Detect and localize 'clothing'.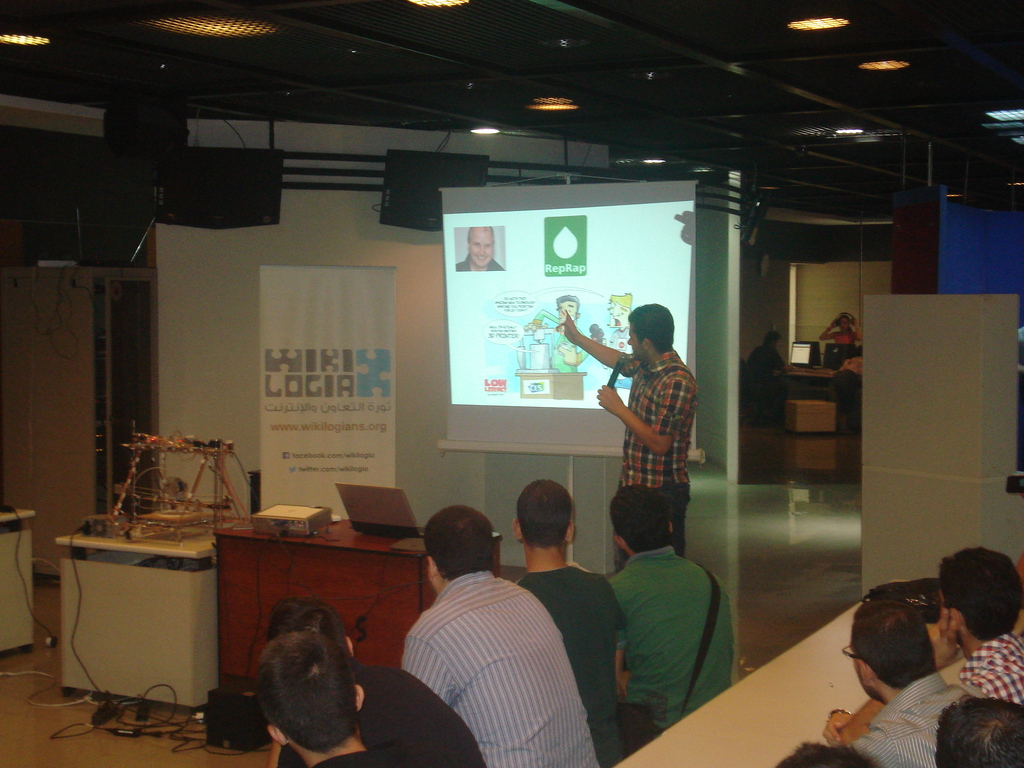
Localized at 622/348/696/556.
